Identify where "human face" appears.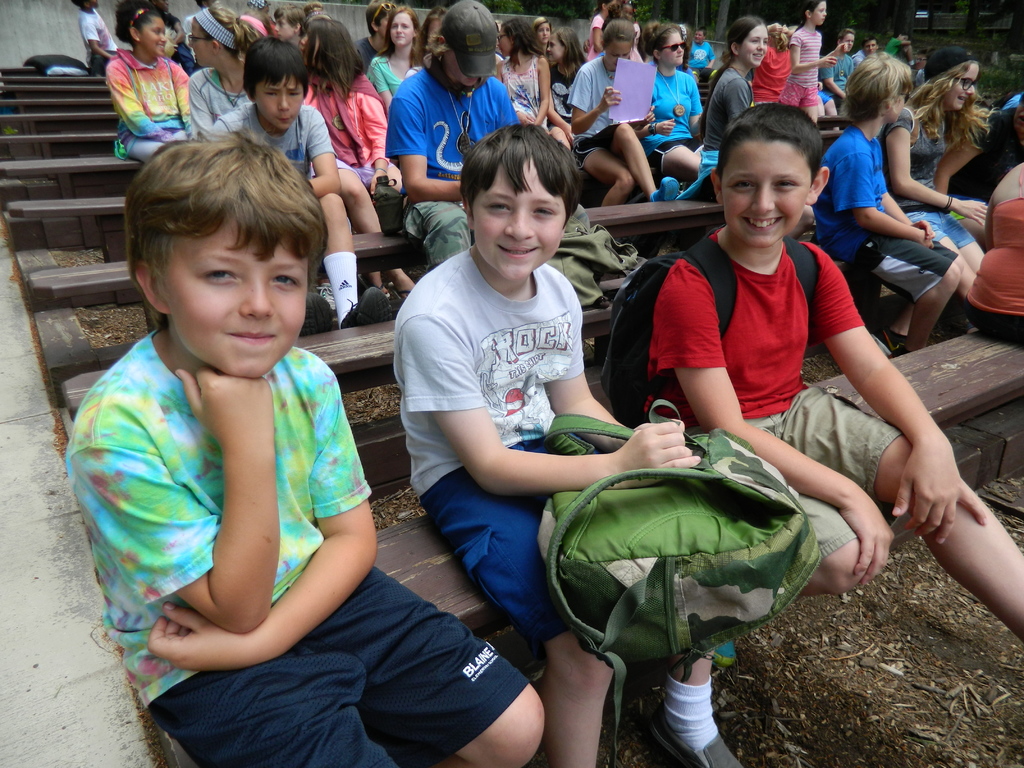
Appears at (376, 13, 390, 40).
